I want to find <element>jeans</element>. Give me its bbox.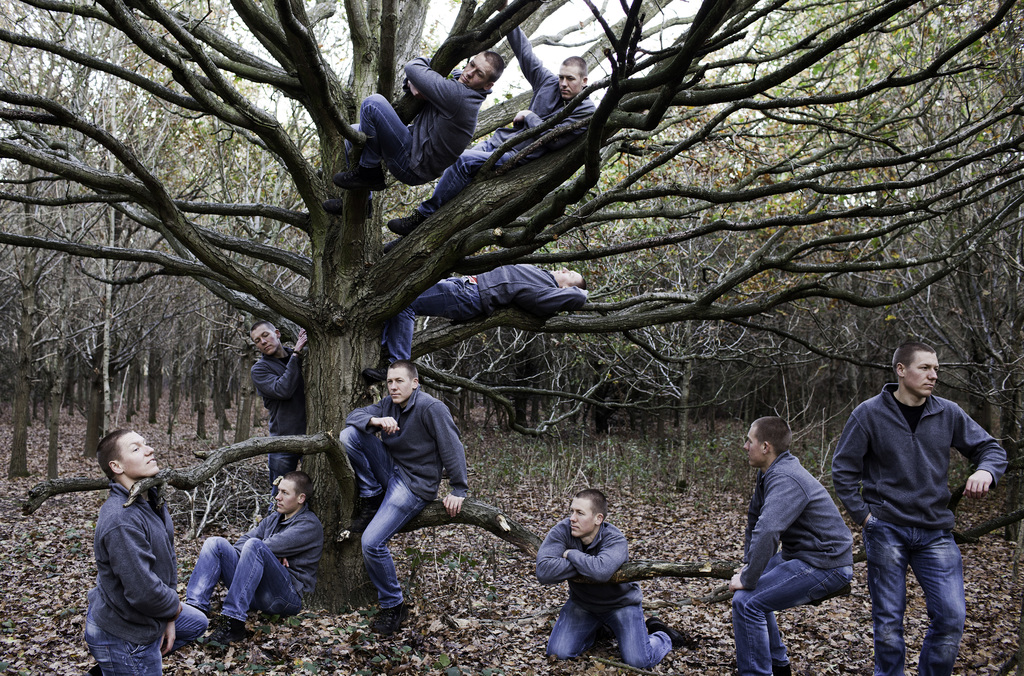
726/552/845/675.
